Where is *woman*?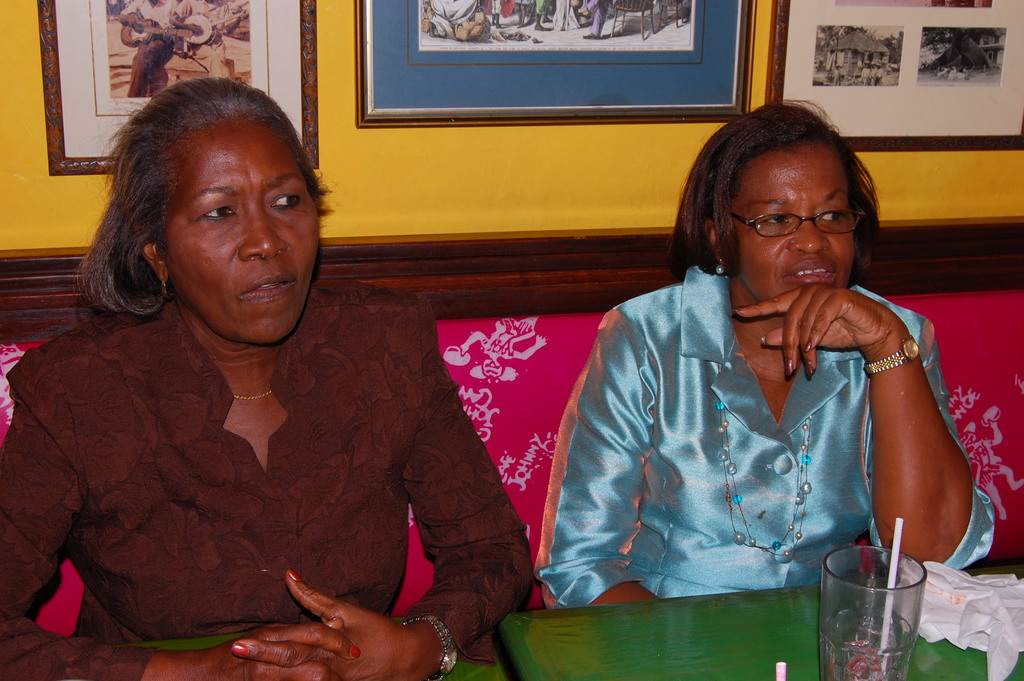
box=[1, 70, 540, 680].
